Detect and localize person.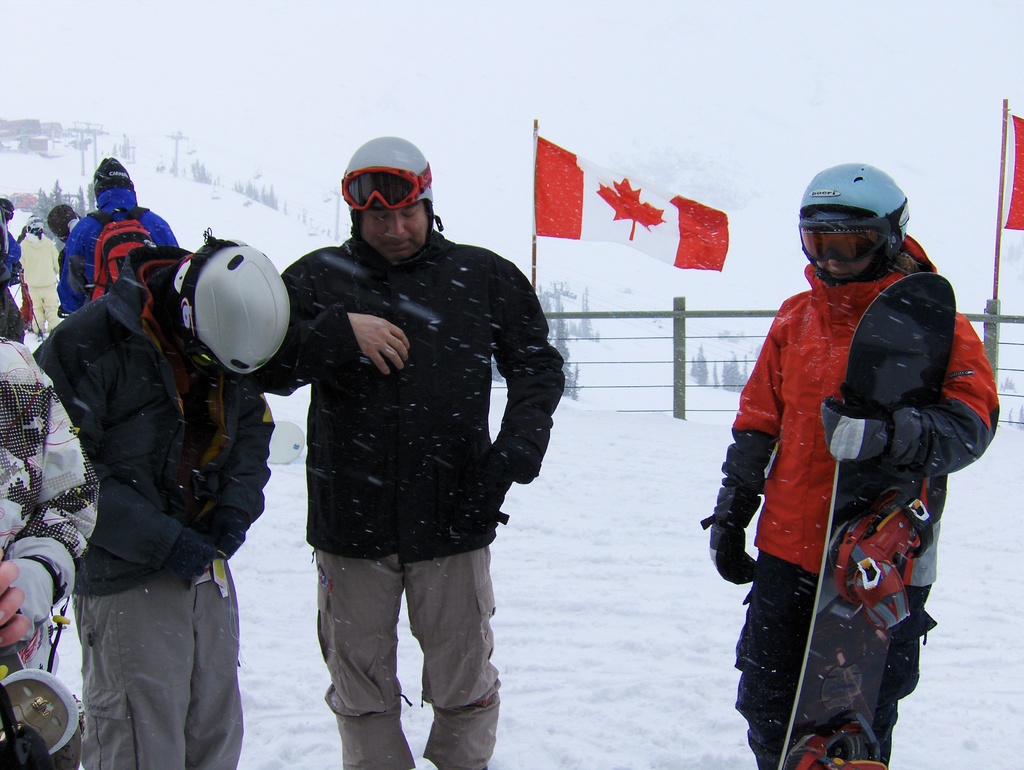
Localized at detection(701, 154, 995, 769).
